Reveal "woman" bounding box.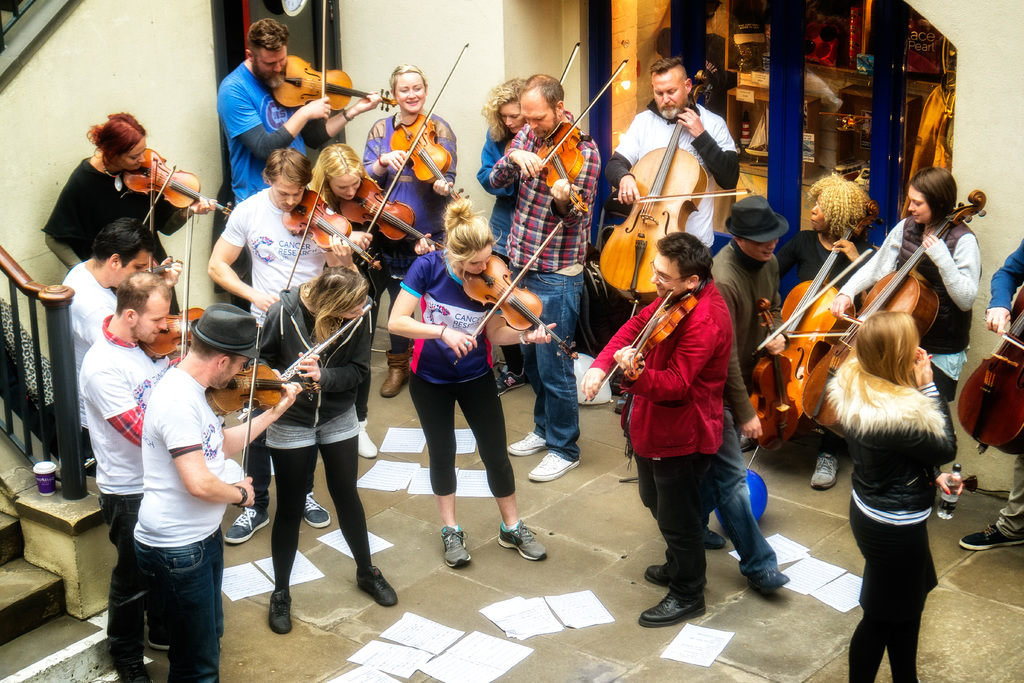
Revealed: <region>822, 311, 967, 682</region>.
